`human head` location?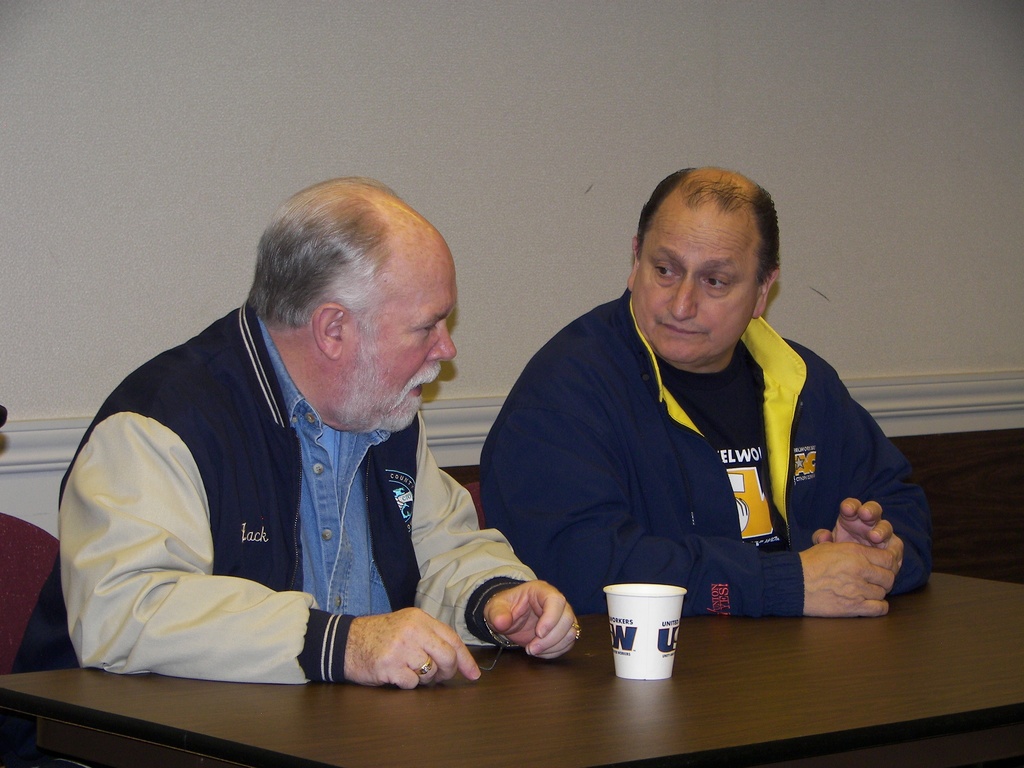
bbox=[625, 168, 779, 365]
